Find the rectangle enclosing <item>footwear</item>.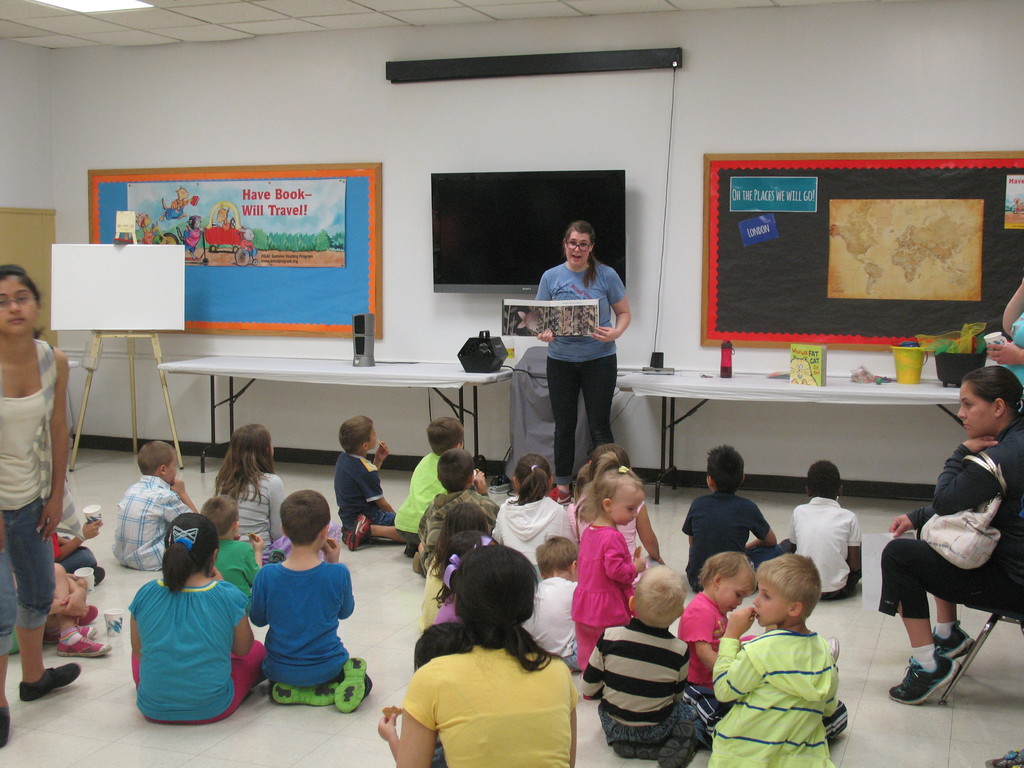
74,605,100,630.
